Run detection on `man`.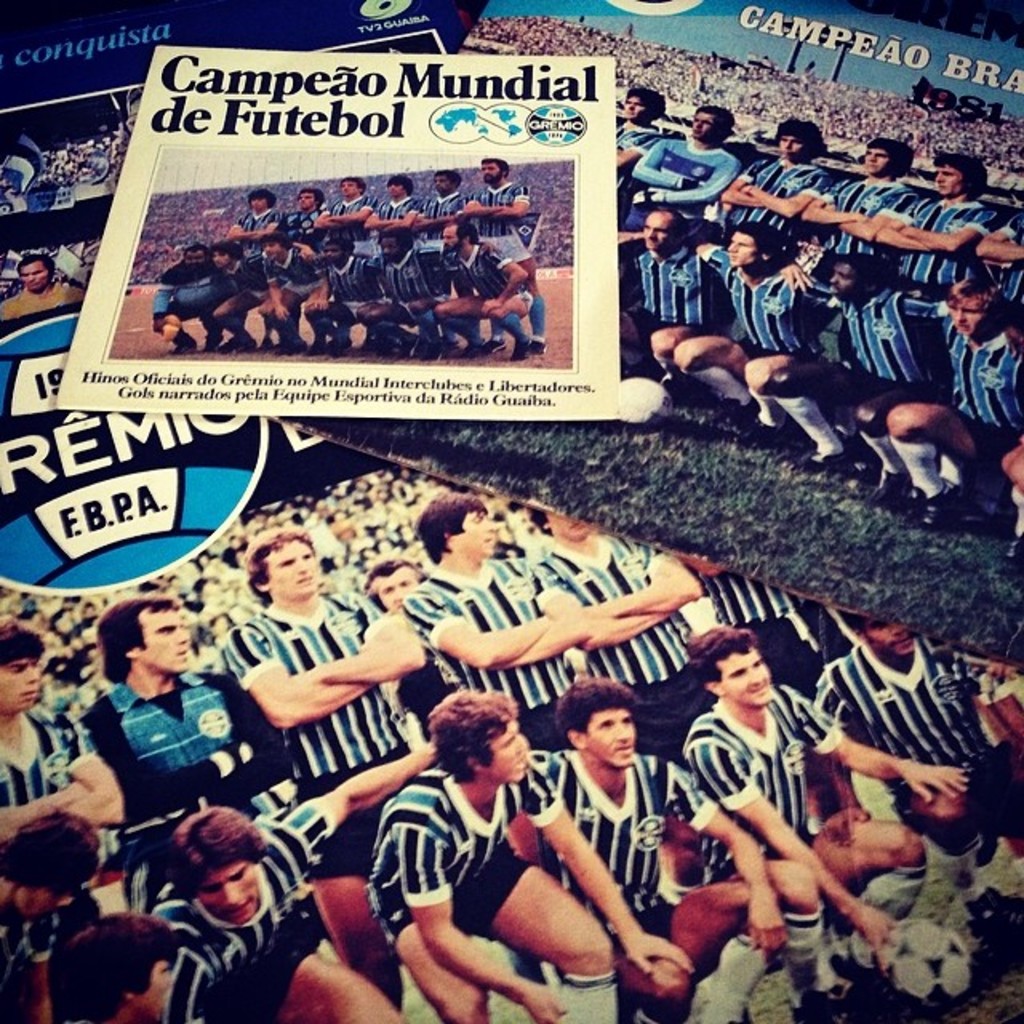
Result: BBox(82, 584, 296, 910).
